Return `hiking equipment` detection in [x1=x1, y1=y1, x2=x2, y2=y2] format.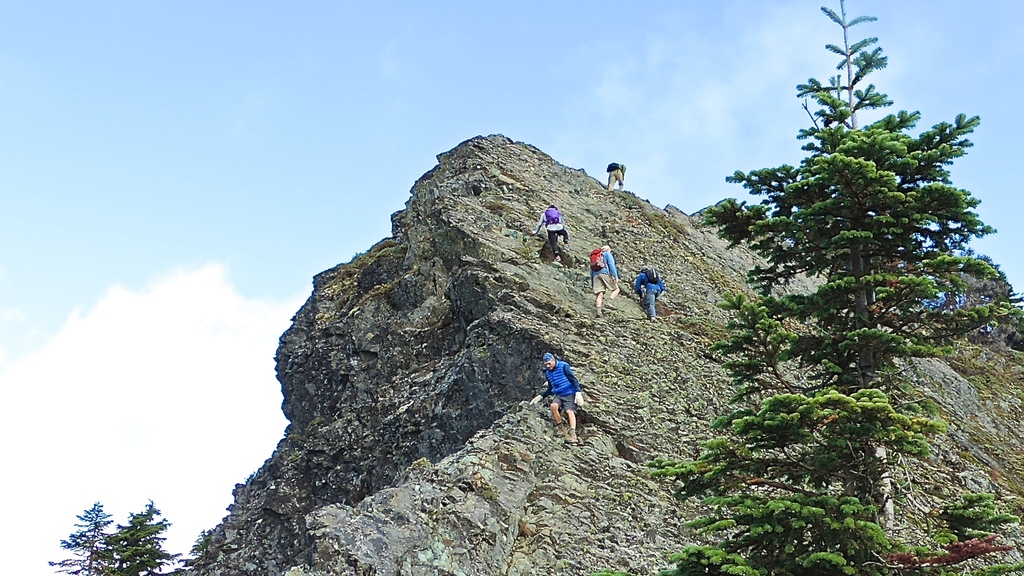
[x1=639, y1=266, x2=659, y2=285].
